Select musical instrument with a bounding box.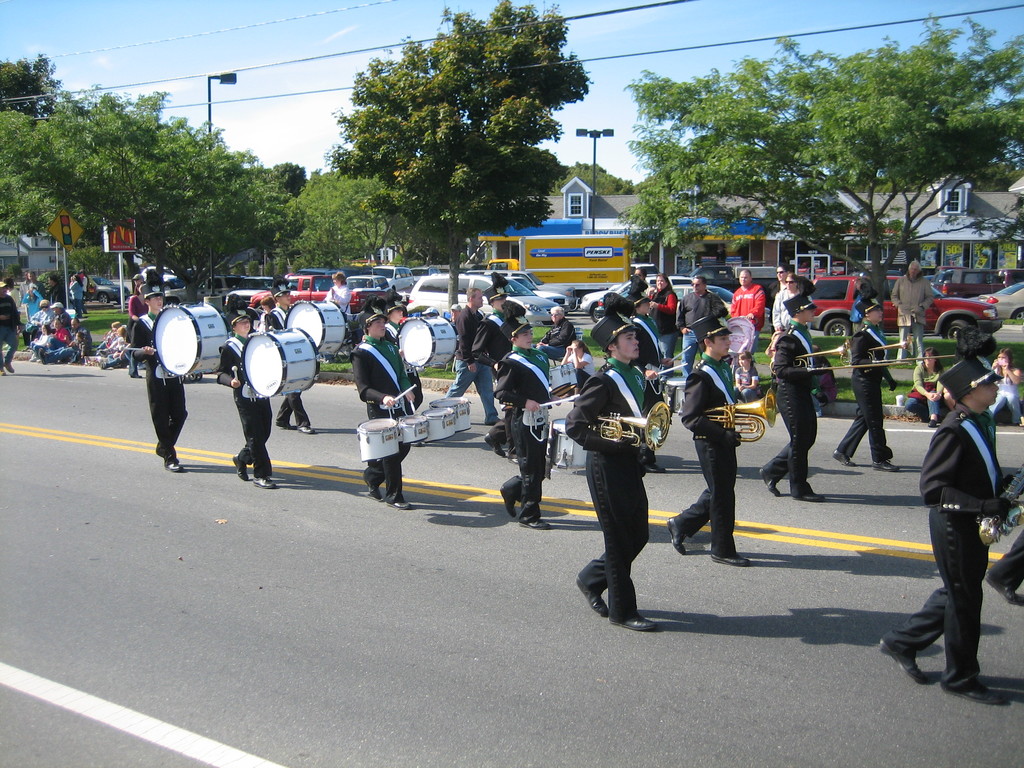
BBox(767, 340, 852, 382).
